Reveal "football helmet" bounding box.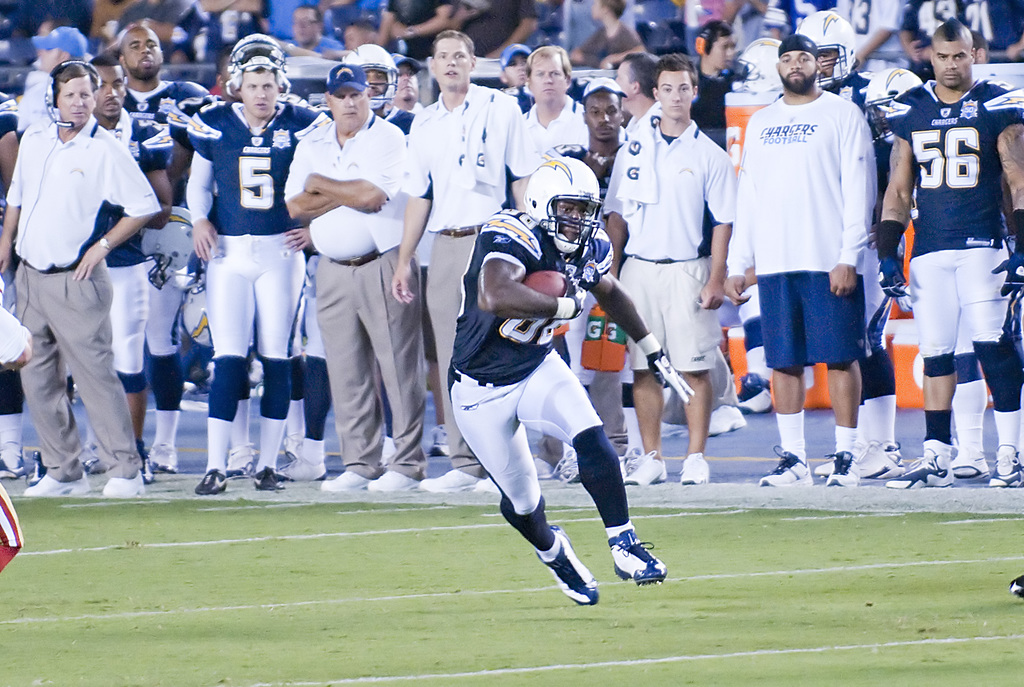
Revealed: 730, 39, 785, 93.
